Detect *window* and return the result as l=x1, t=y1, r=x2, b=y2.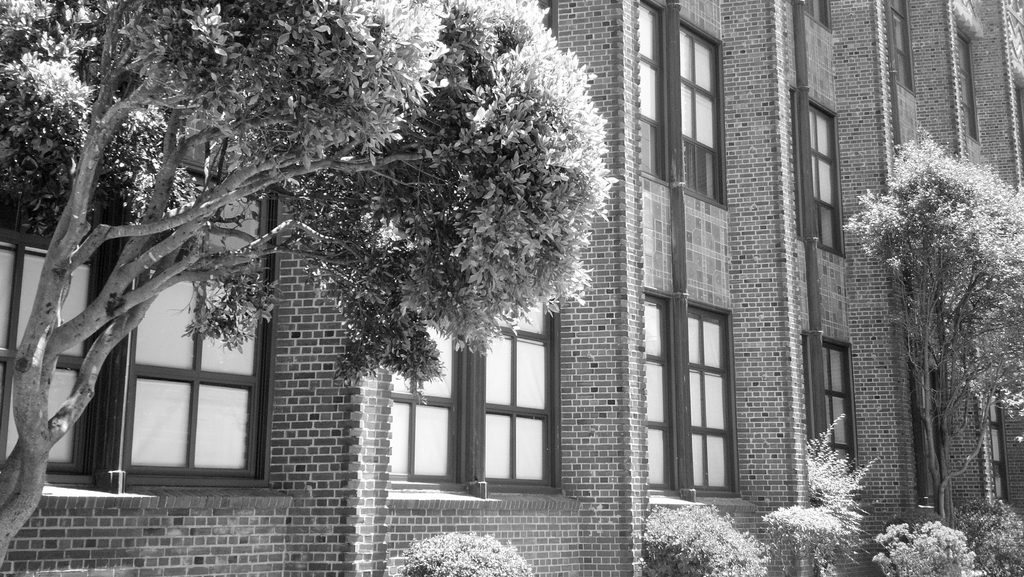
l=131, t=277, r=257, b=482.
